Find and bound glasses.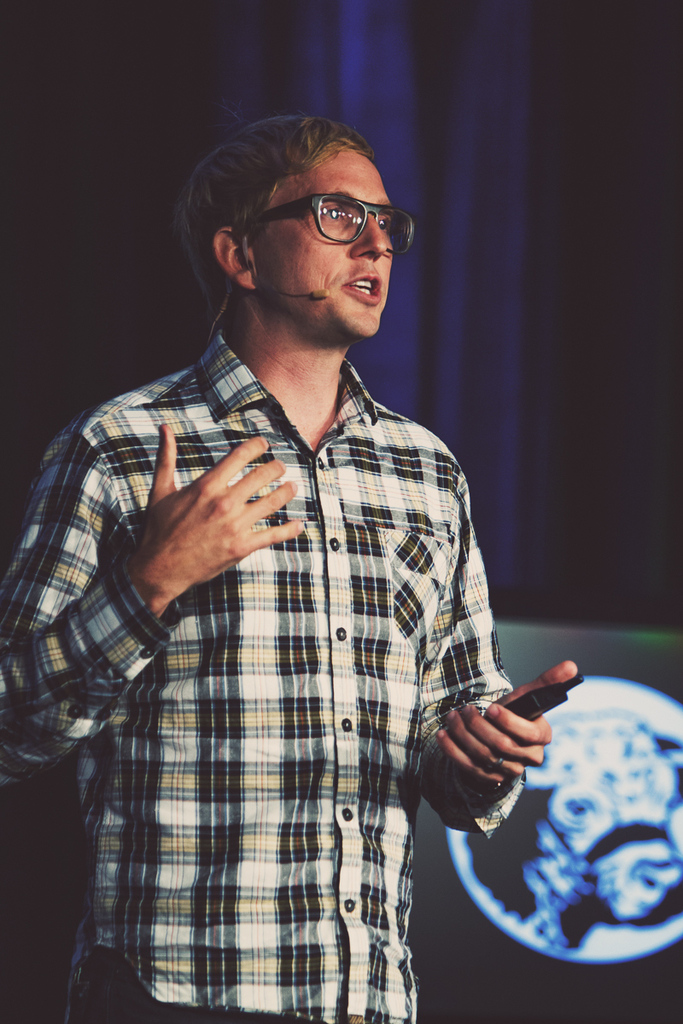
Bound: bbox(245, 185, 423, 247).
